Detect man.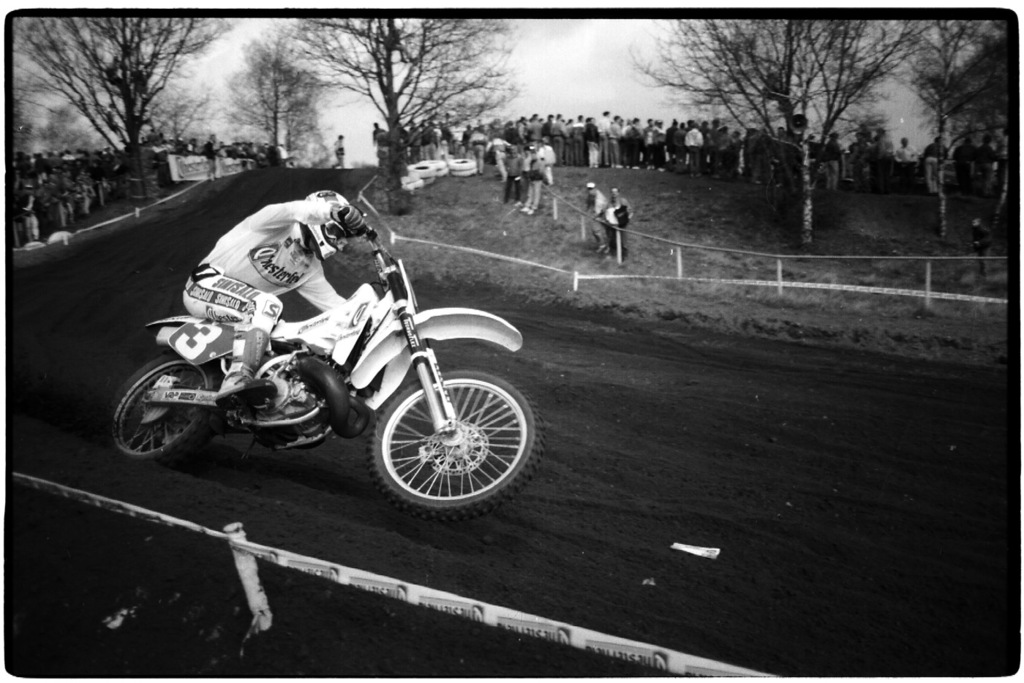
Detected at <bbox>981, 134, 998, 193</bbox>.
